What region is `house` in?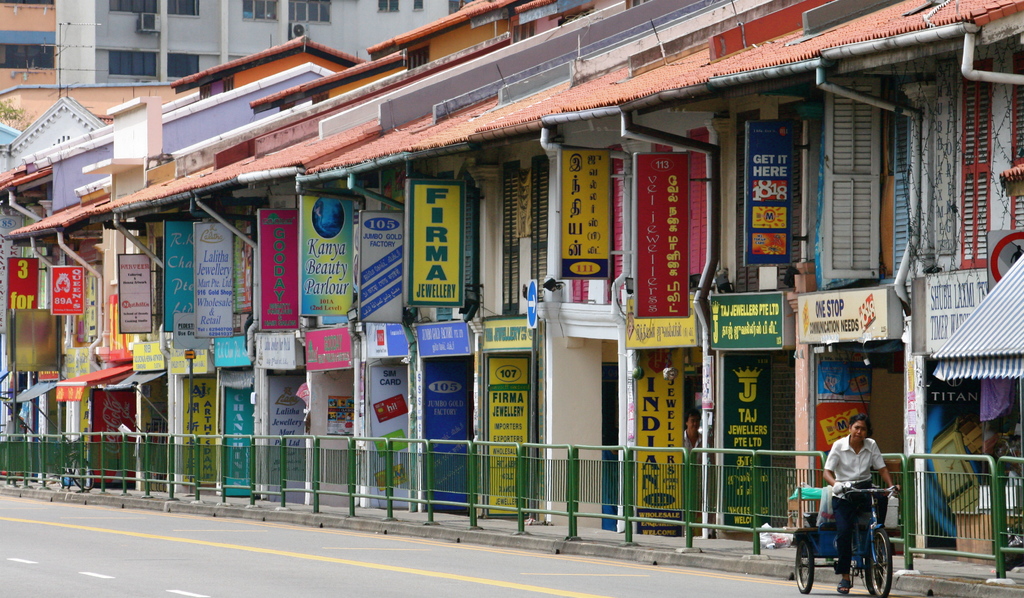
0, 0, 479, 149.
